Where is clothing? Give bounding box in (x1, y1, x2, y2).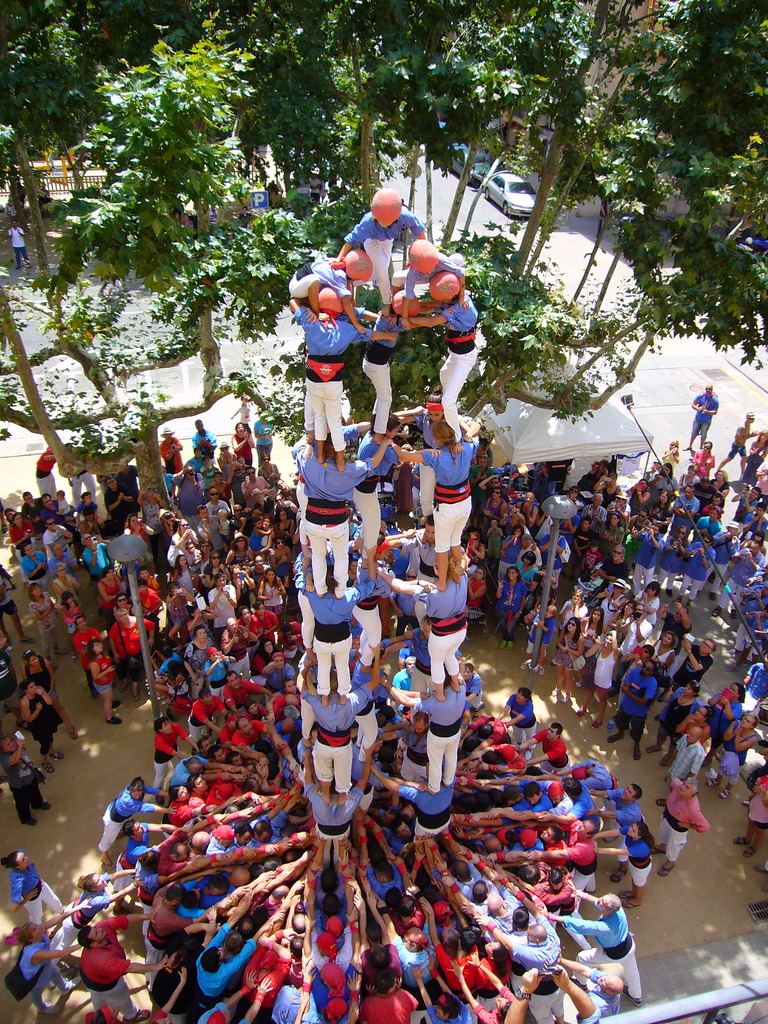
(692, 453, 716, 479).
